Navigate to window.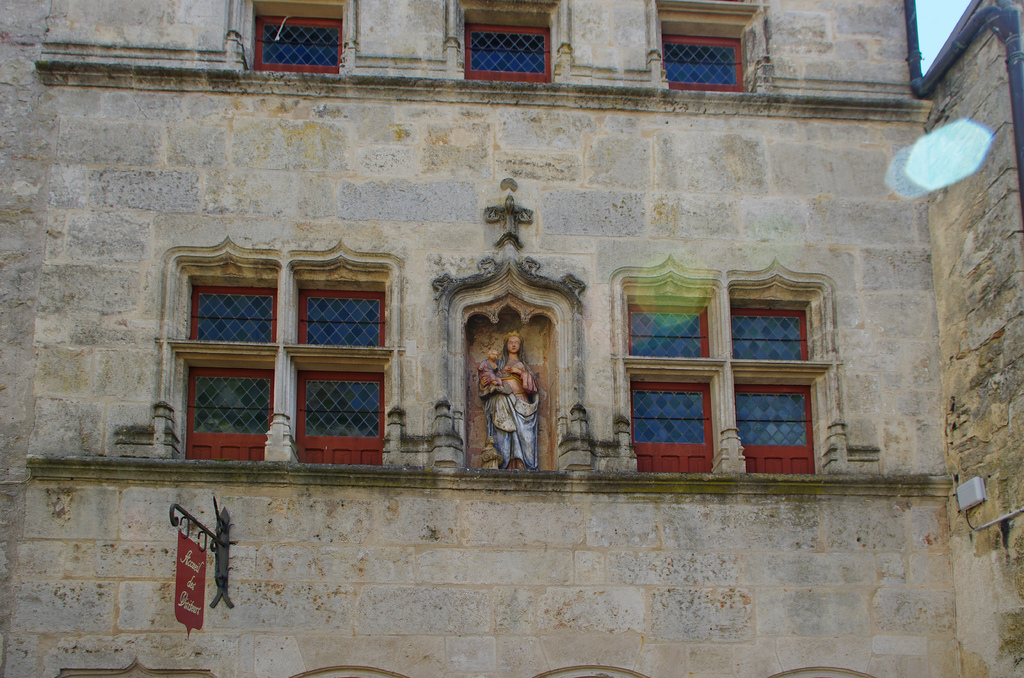
Navigation target: (615,253,726,467).
